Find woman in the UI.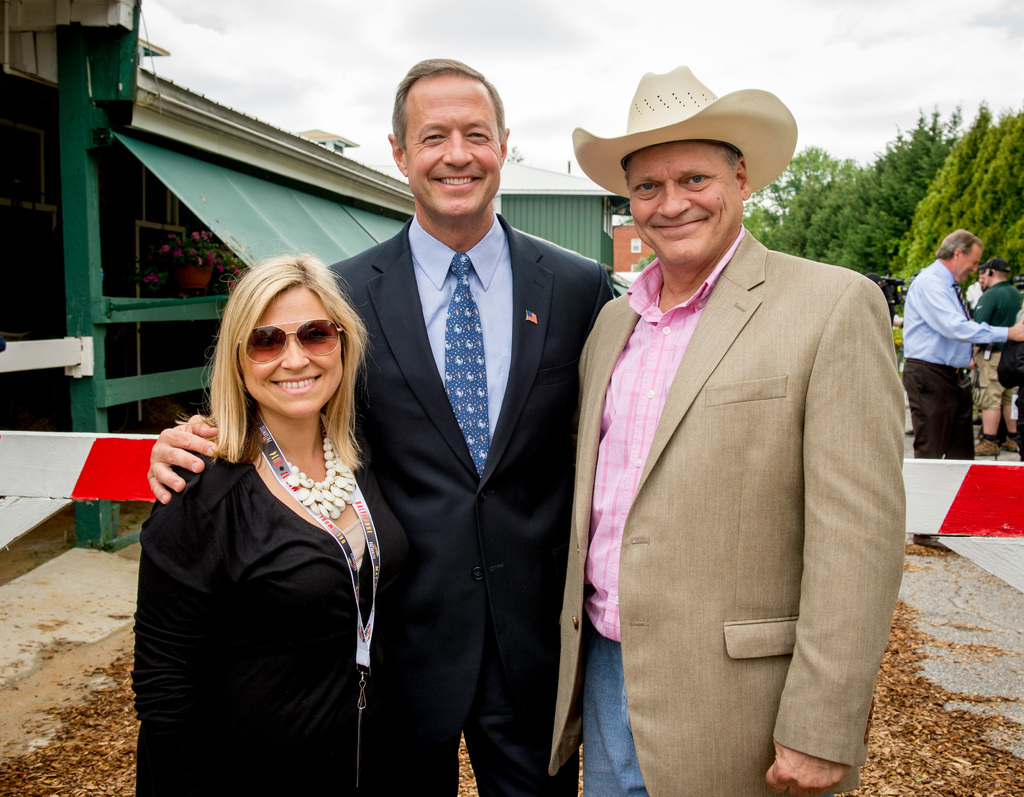
UI element at 132/240/415/783.
